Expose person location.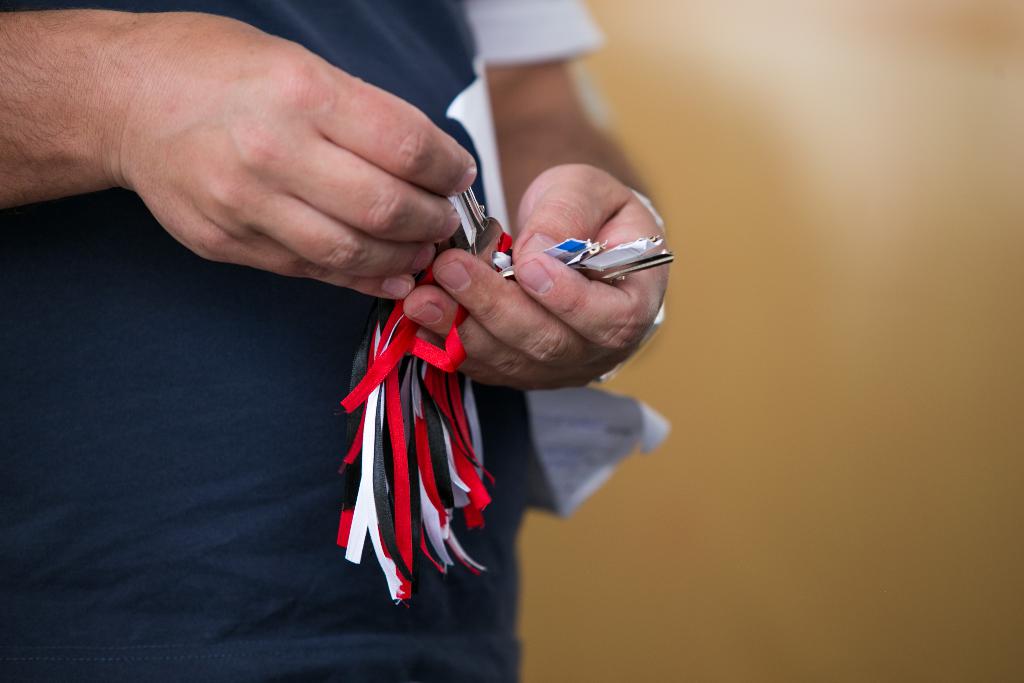
Exposed at locate(0, 0, 674, 672).
